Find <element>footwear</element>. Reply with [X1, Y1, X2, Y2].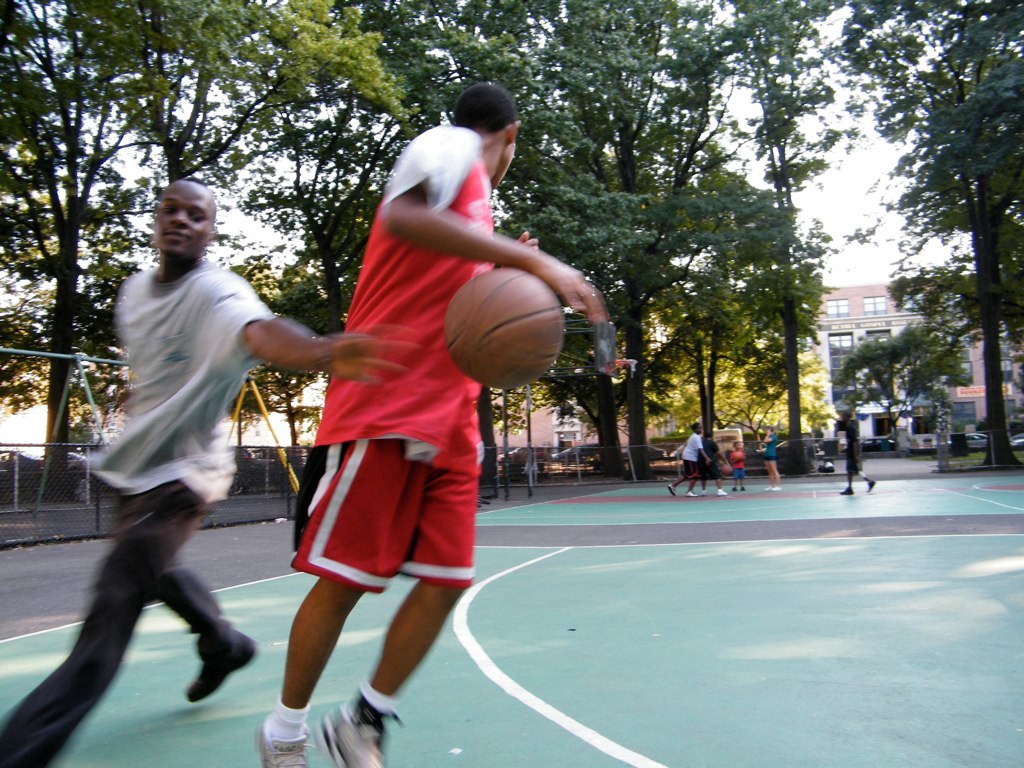
[666, 483, 677, 499].
